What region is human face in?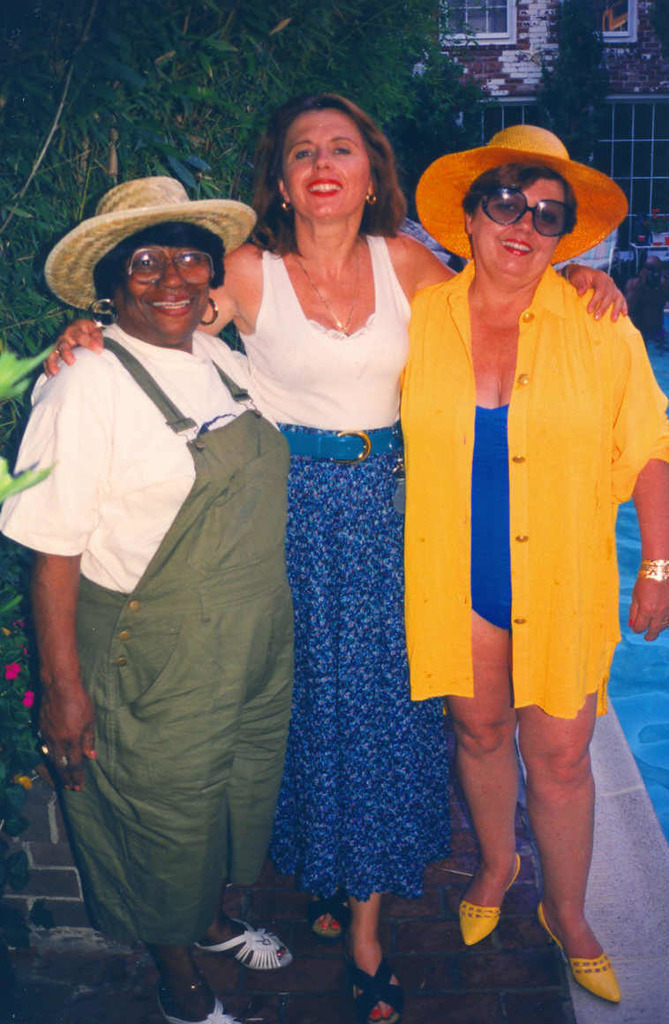
region(109, 224, 211, 348).
